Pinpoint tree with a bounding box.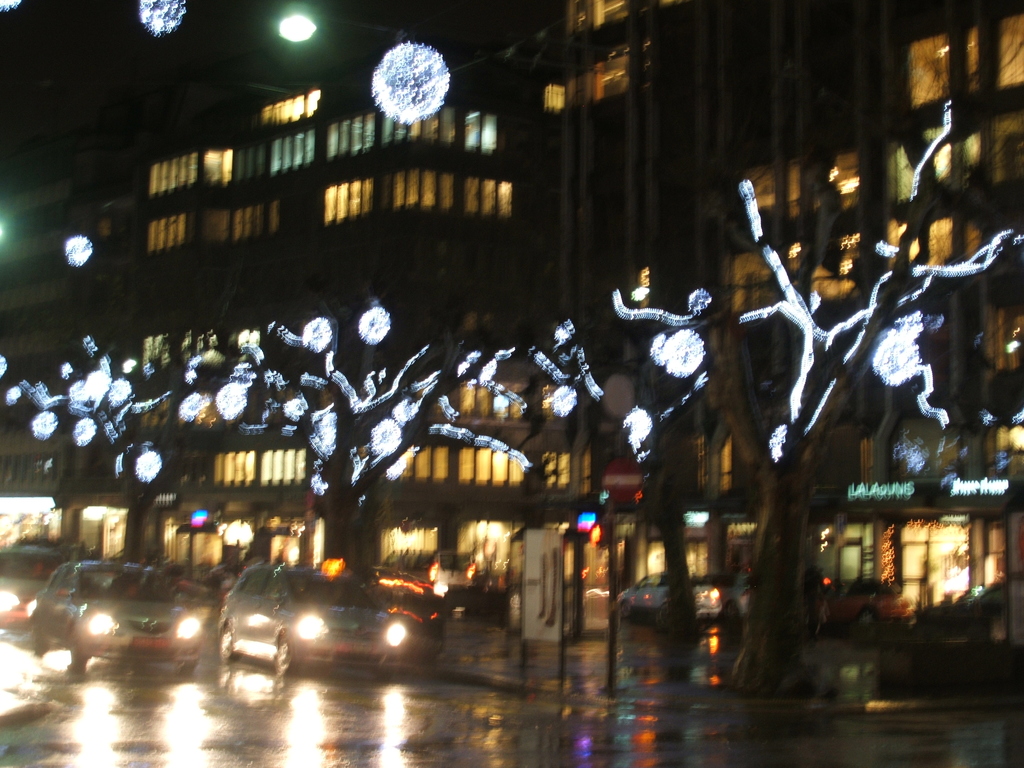
<bbox>230, 297, 505, 560</bbox>.
